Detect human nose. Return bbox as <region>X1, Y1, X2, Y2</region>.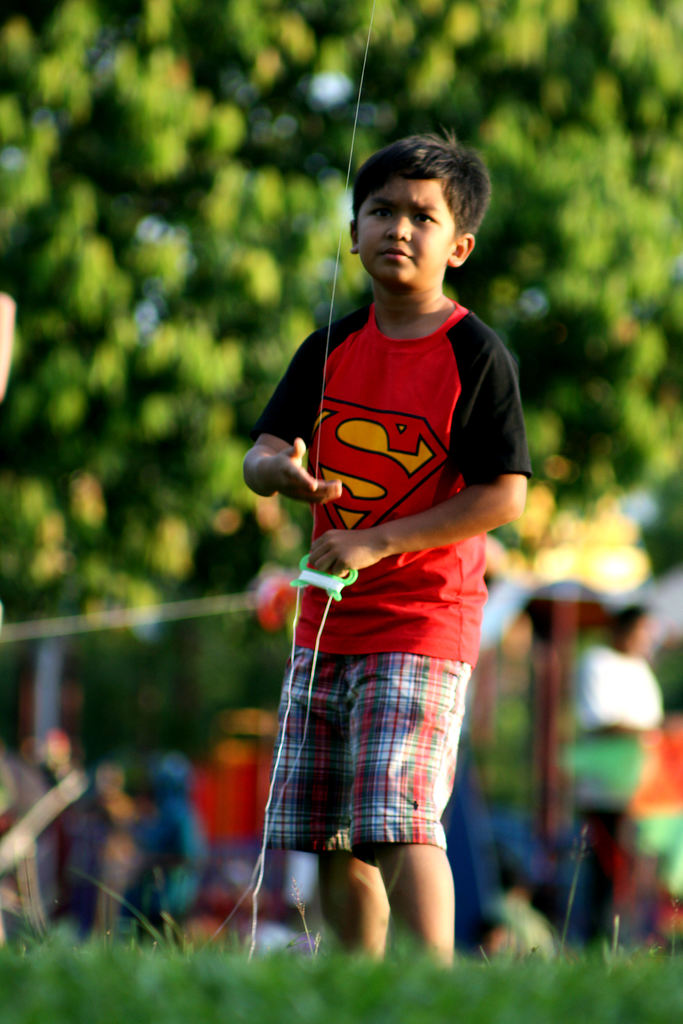
<region>386, 214, 409, 237</region>.
